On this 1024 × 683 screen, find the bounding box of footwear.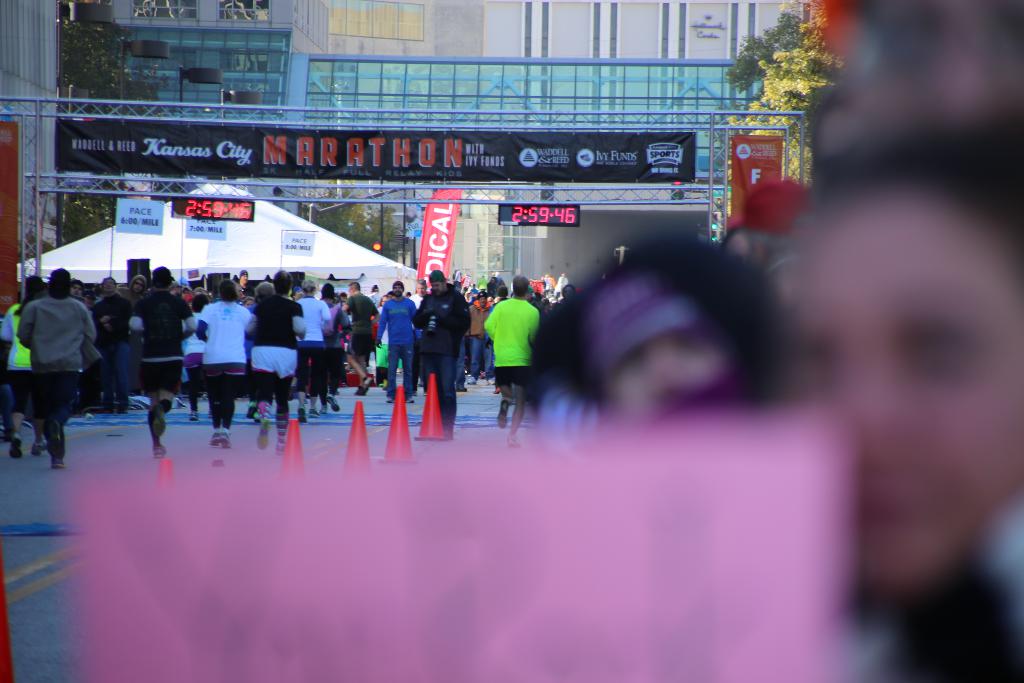
Bounding box: l=354, t=386, r=365, b=397.
